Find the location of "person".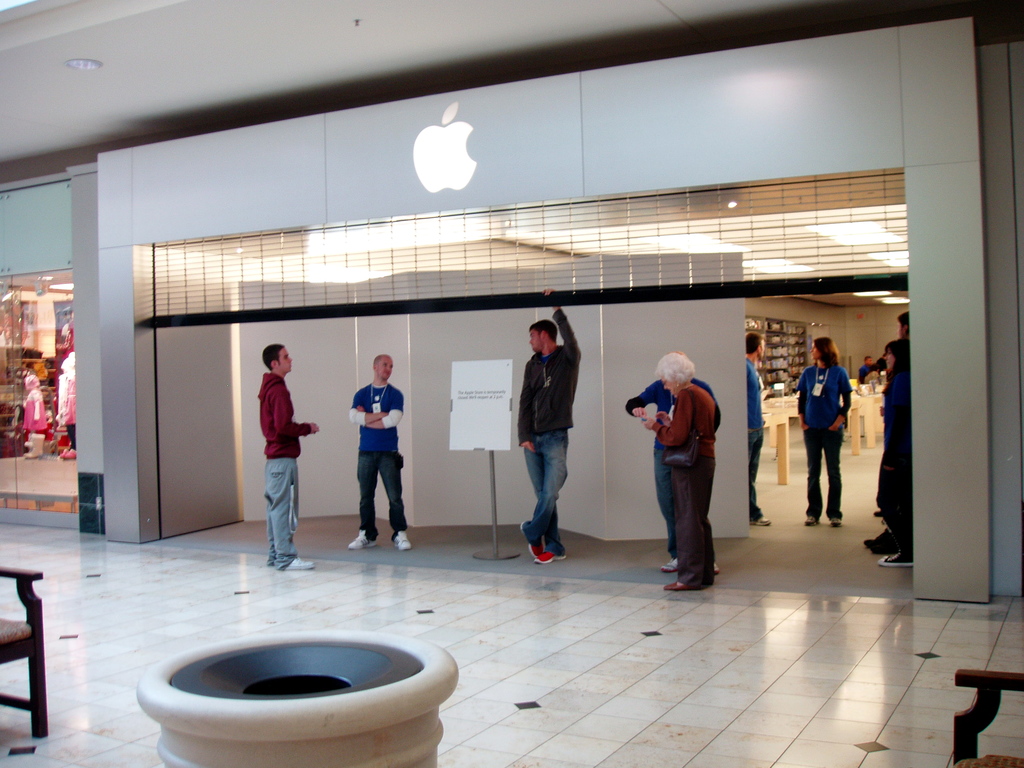
Location: bbox=[642, 348, 716, 596].
